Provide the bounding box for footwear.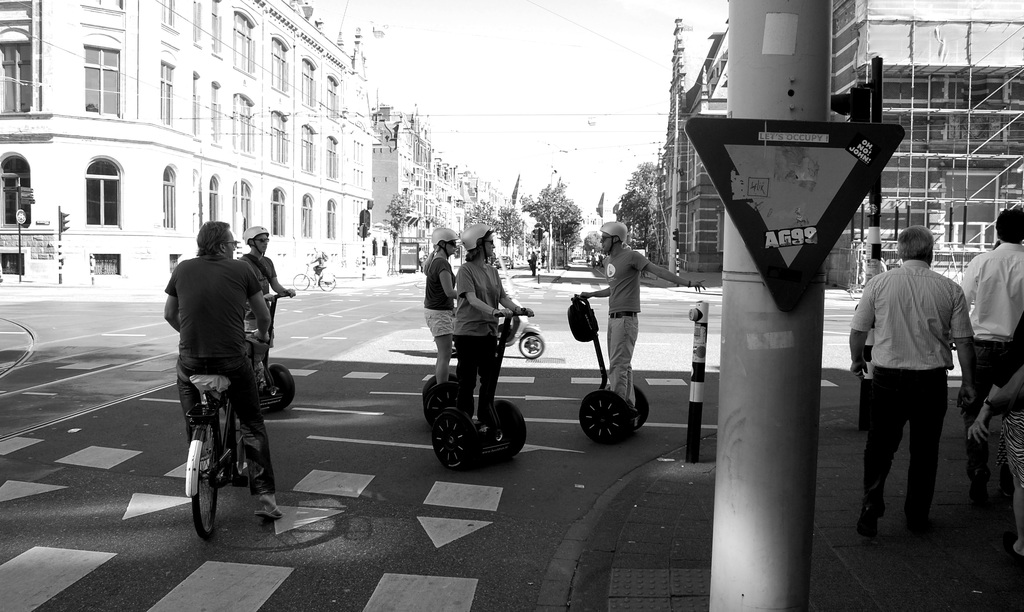
locate(858, 494, 884, 536).
